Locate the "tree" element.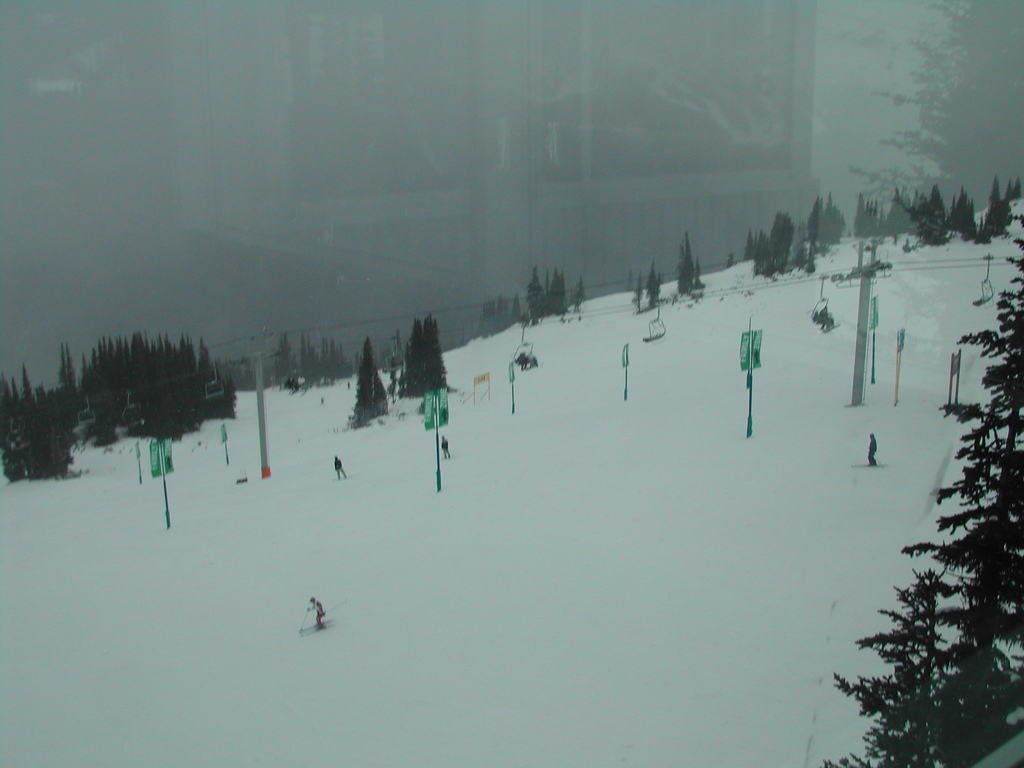
Element bbox: l=888, t=182, r=912, b=236.
